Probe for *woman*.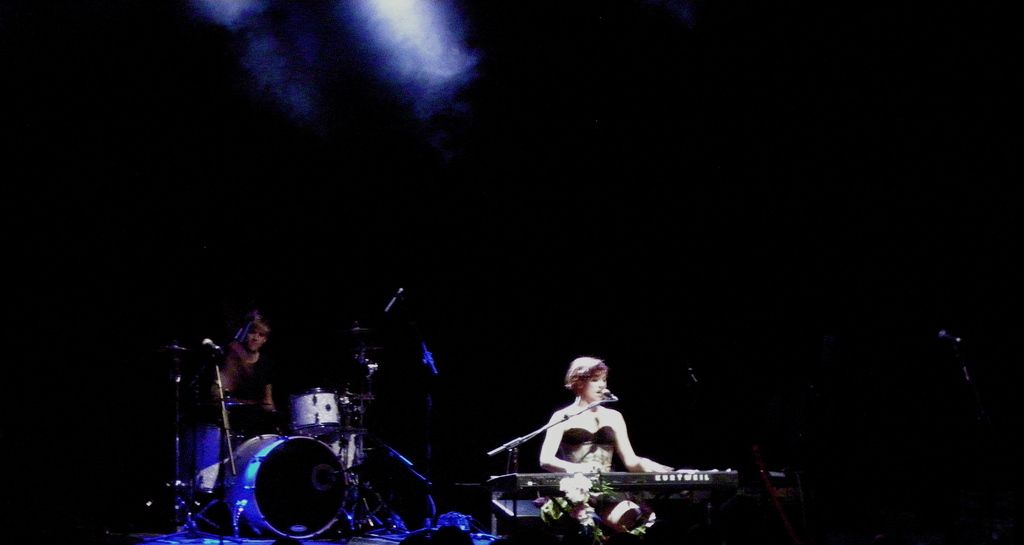
Probe result: [left=524, top=346, right=658, bottom=496].
